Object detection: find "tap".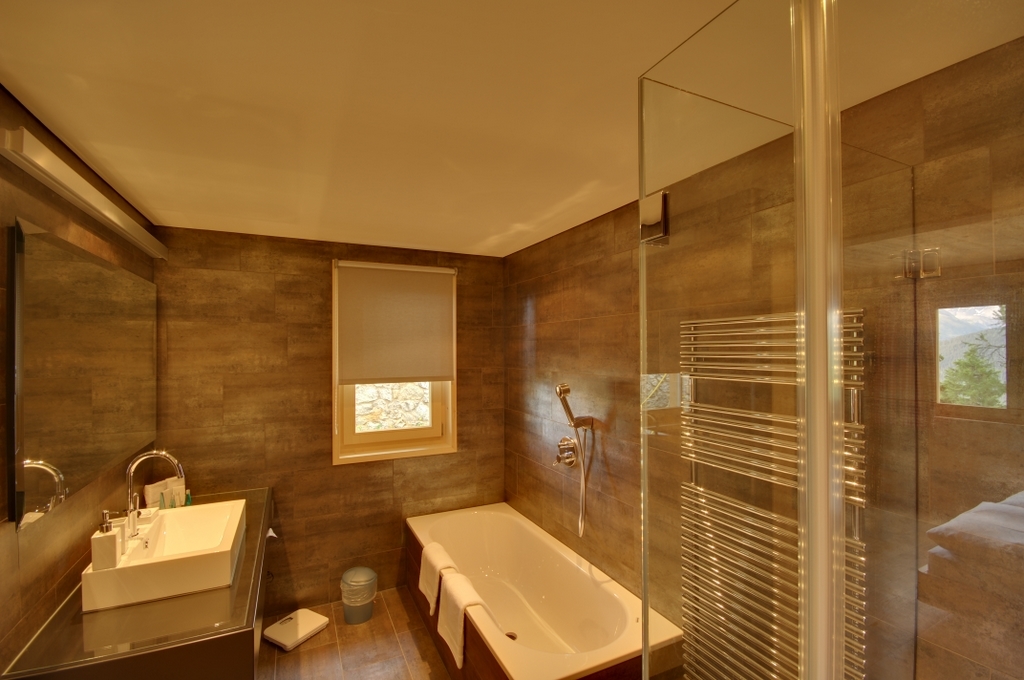
{"x1": 127, "y1": 446, "x2": 182, "y2": 510}.
